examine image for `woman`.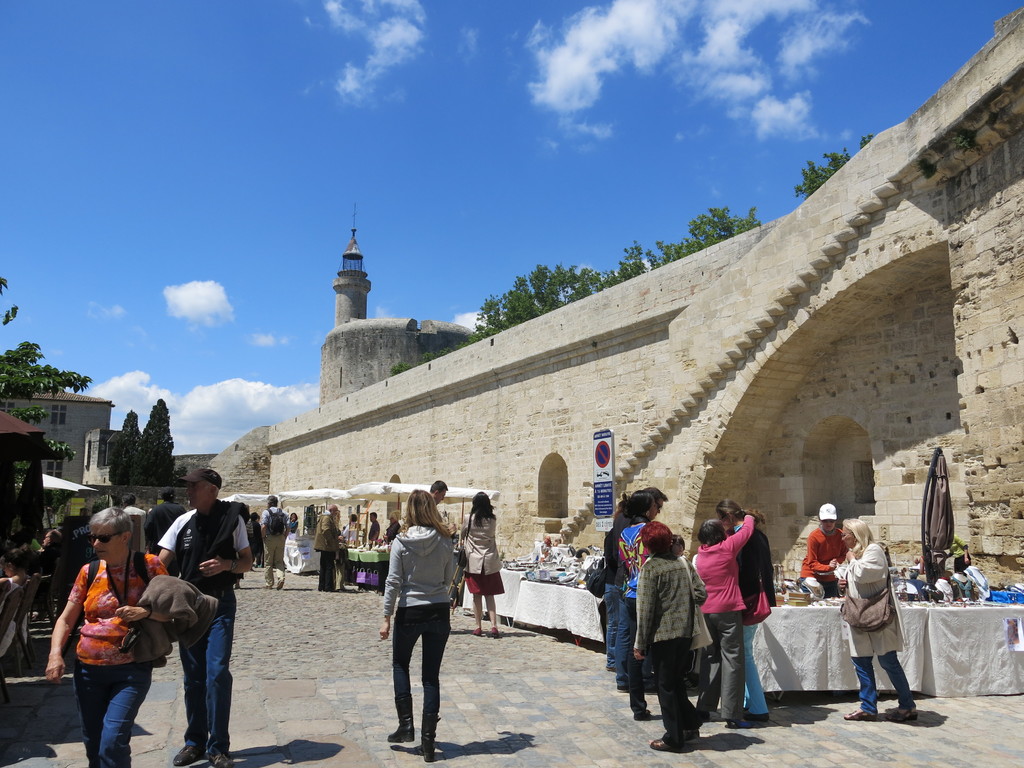
Examination result: (x1=540, y1=536, x2=554, y2=563).
